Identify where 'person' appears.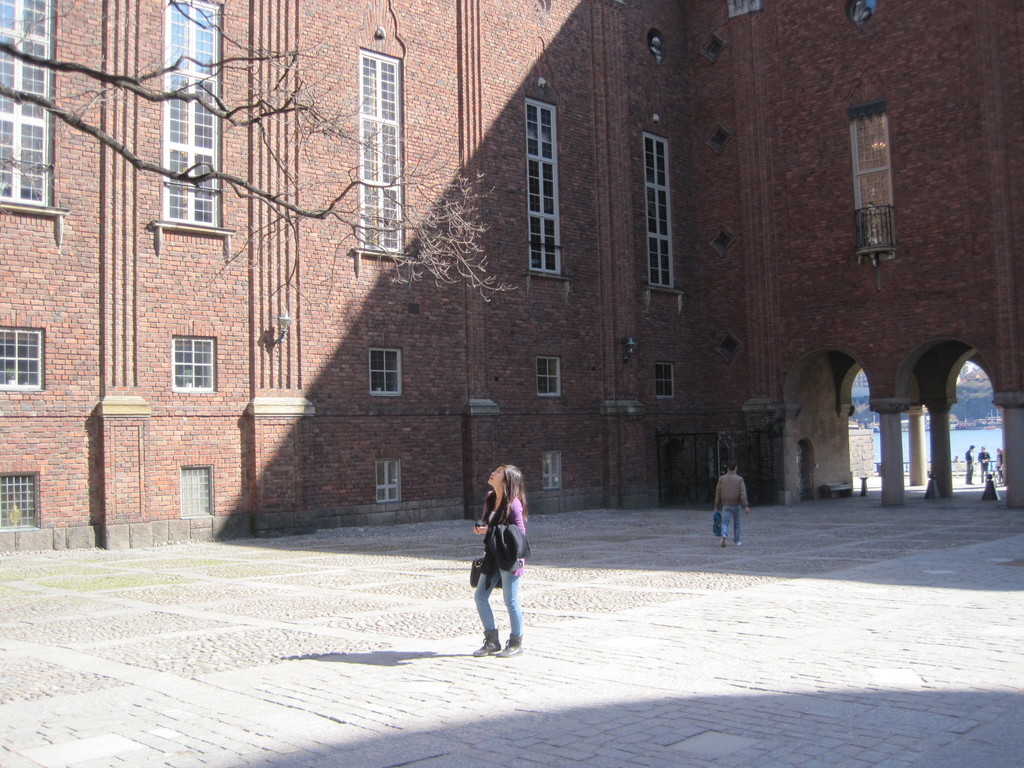
Appears at bbox=[975, 443, 990, 485].
